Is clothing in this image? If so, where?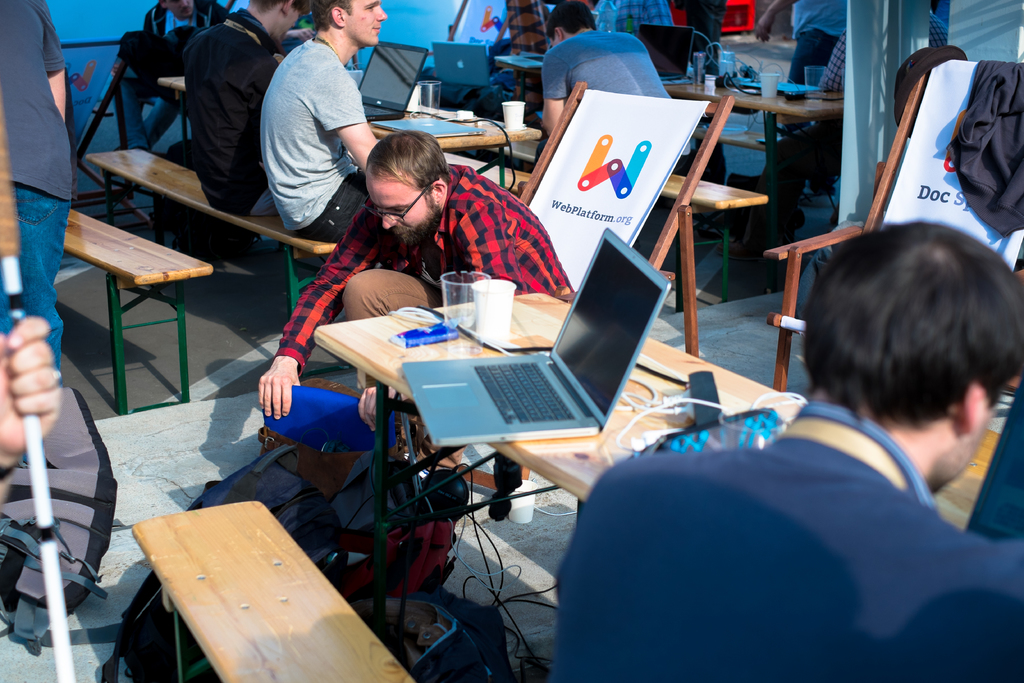
Yes, at 250, 1, 369, 238.
